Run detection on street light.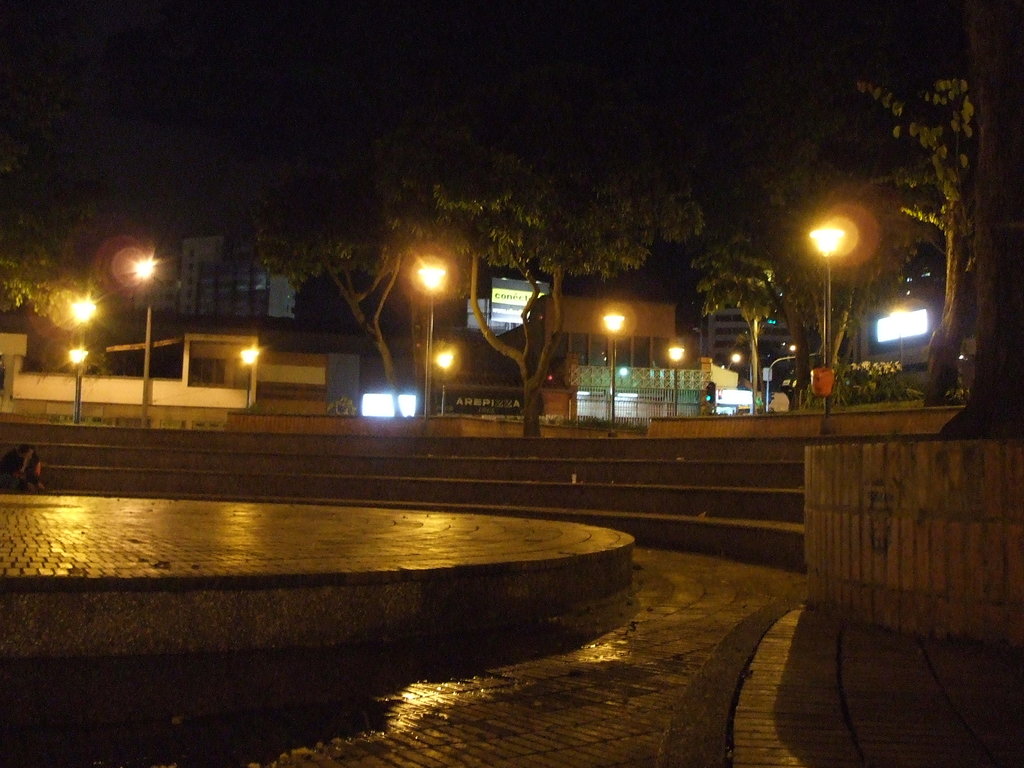
Result: <region>727, 351, 743, 374</region>.
